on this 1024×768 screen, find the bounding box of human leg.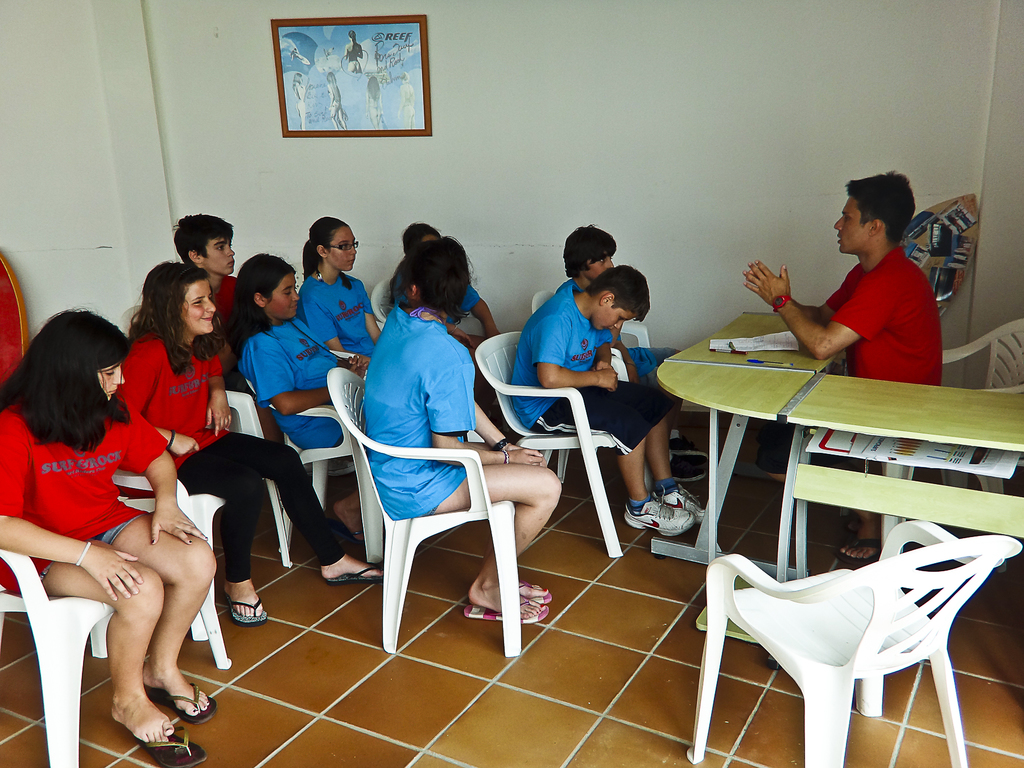
Bounding box: Rect(520, 385, 695, 533).
